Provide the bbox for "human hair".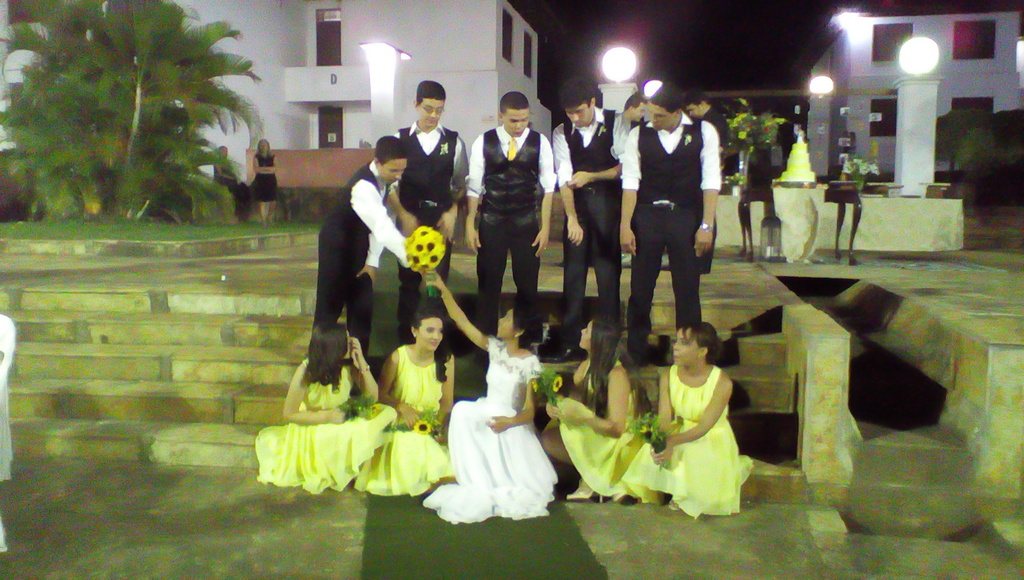
[684, 89, 706, 110].
